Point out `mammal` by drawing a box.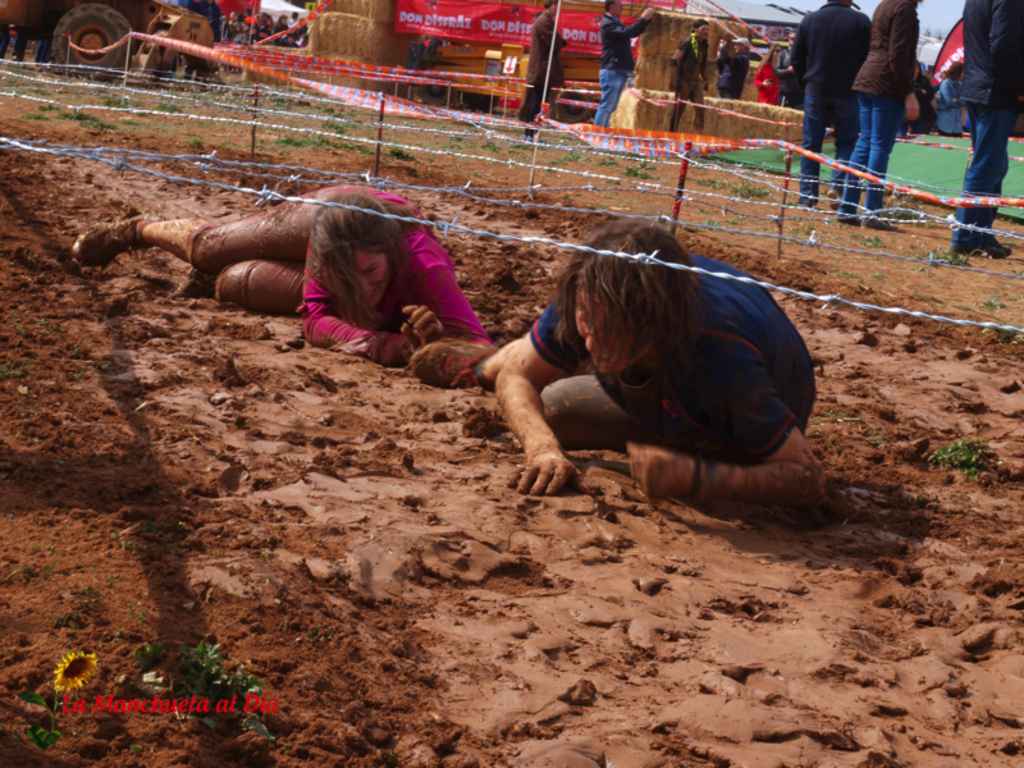
{"left": 483, "top": 212, "right": 824, "bottom": 507}.
